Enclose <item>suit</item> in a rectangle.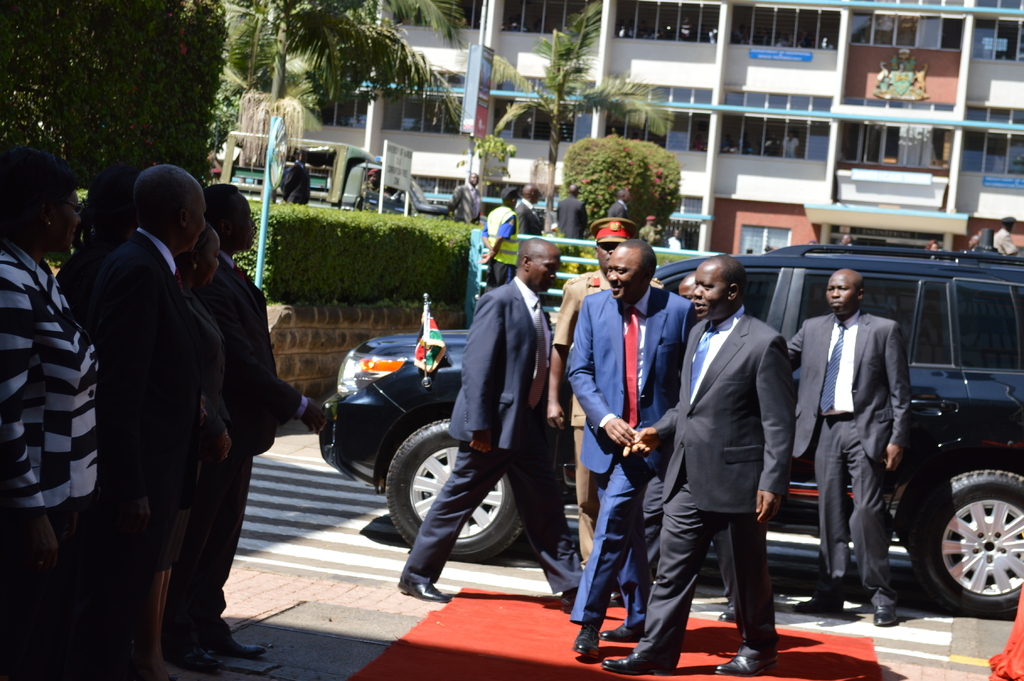
left=564, top=282, right=701, bottom=627.
